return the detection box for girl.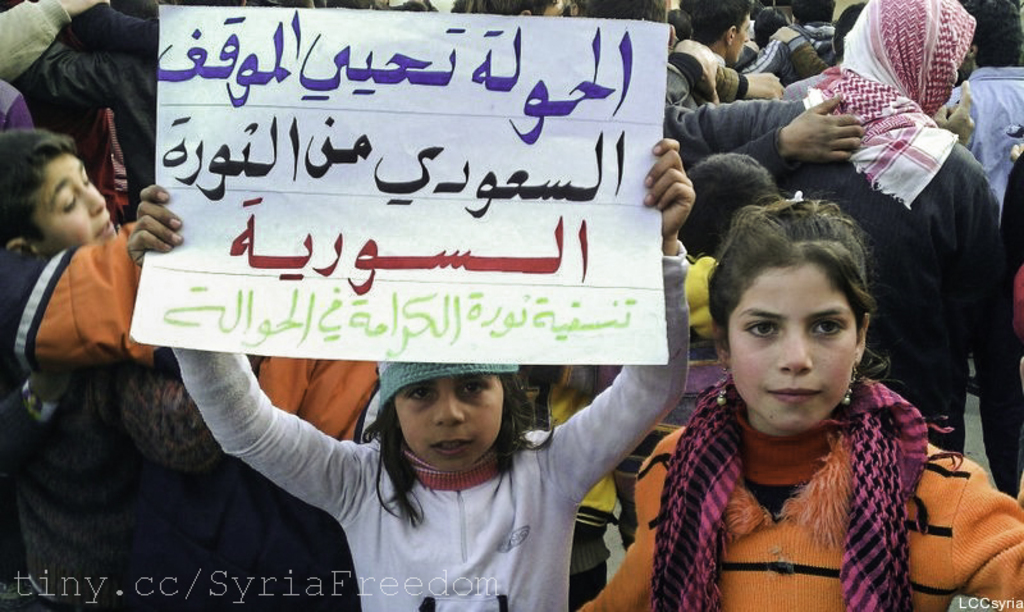
select_region(127, 140, 705, 611).
